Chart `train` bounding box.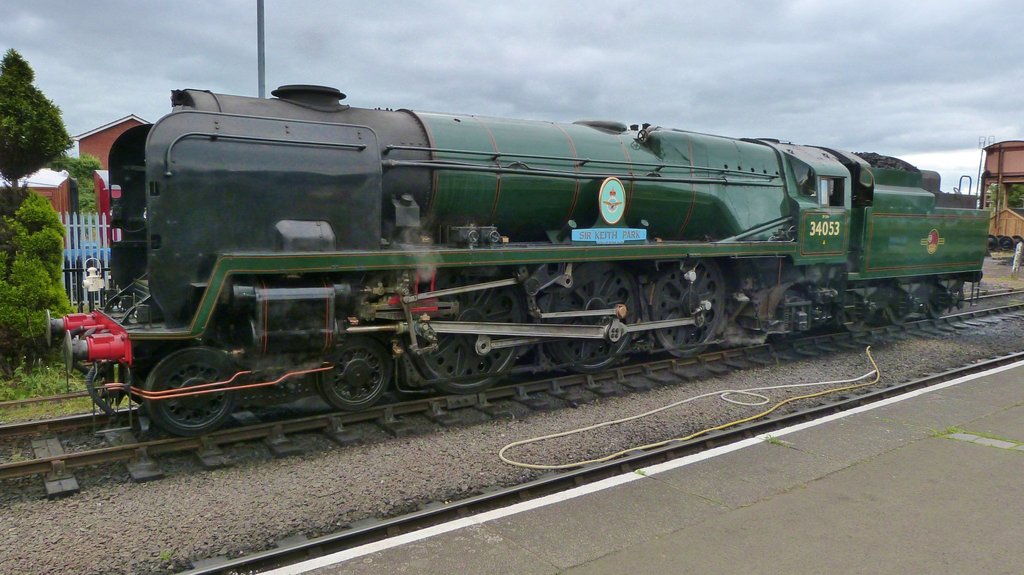
Charted: {"left": 44, "top": 80, "right": 993, "bottom": 434}.
